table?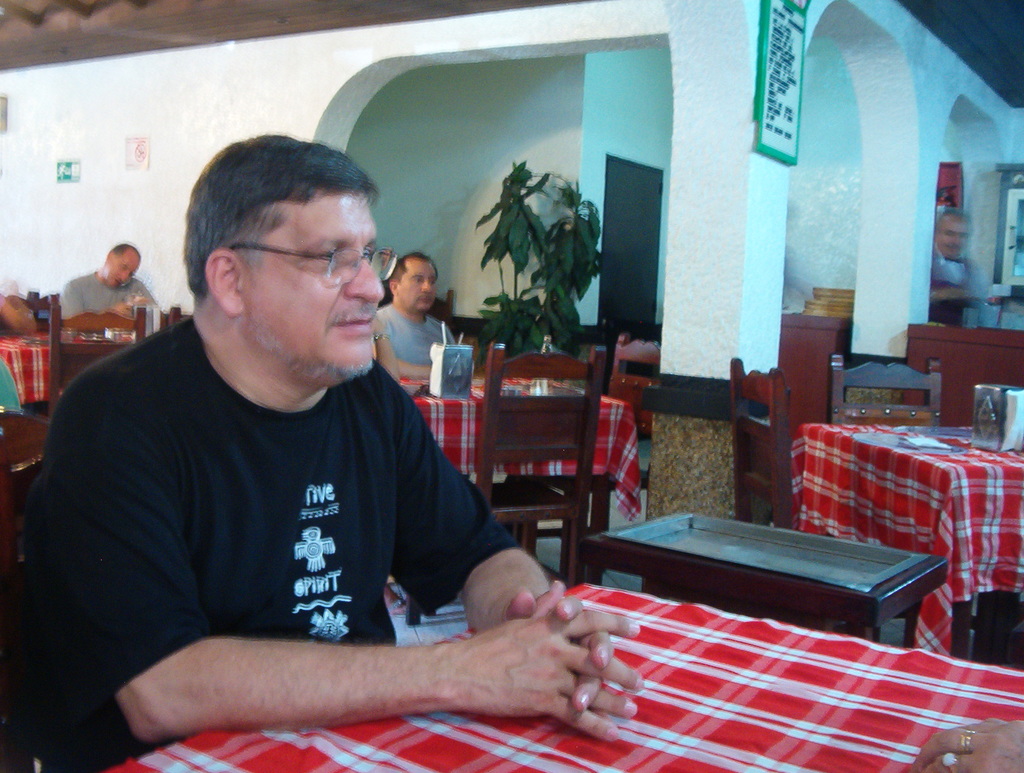
detection(0, 328, 154, 421)
